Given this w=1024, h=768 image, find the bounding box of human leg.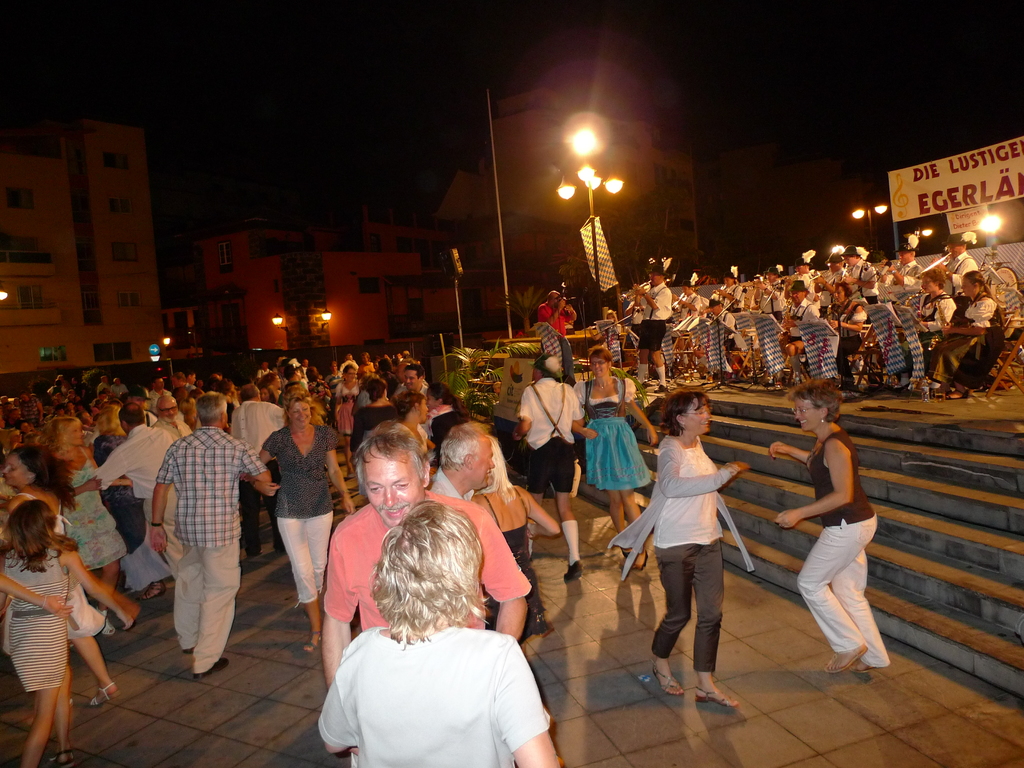
select_region(612, 488, 647, 569).
